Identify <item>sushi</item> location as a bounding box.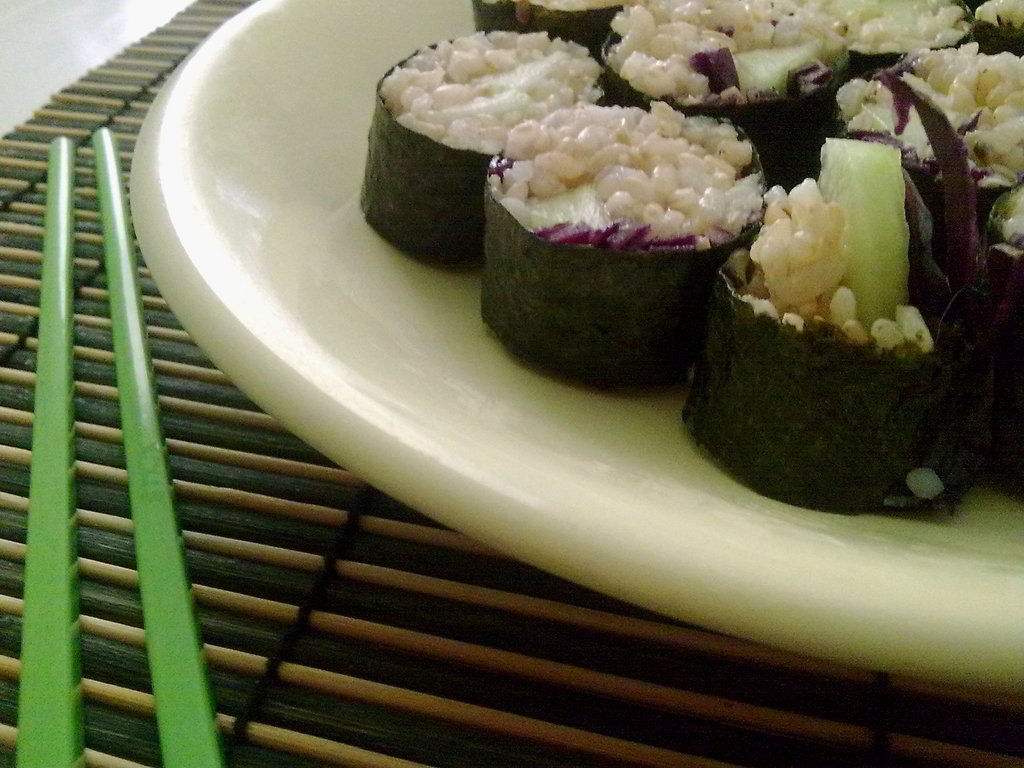
select_region(492, 110, 758, 387).
